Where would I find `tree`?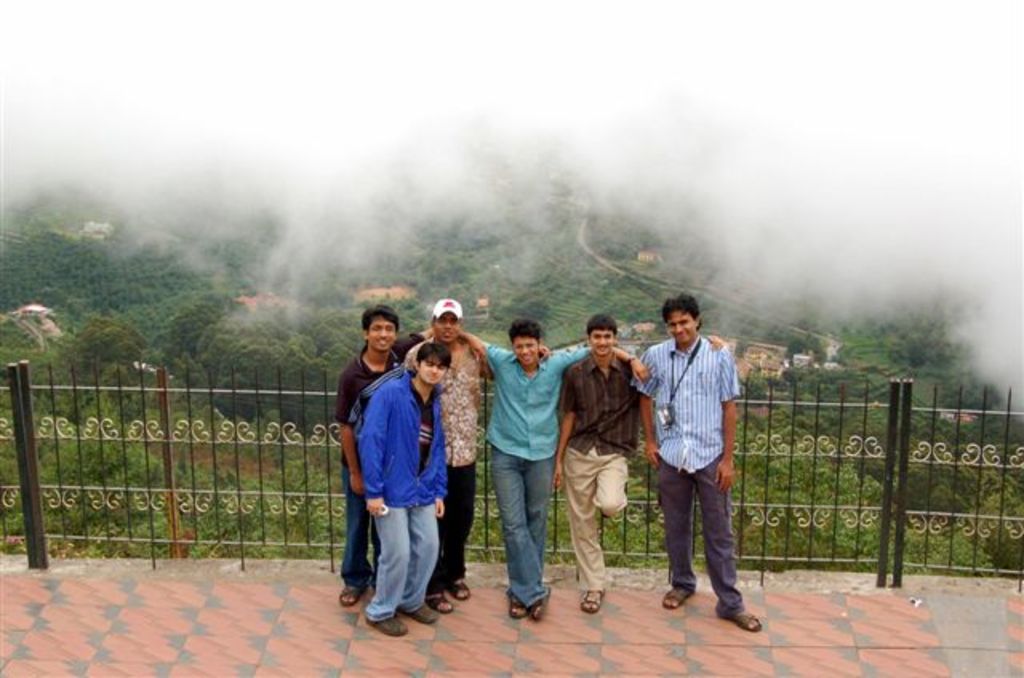
At 56, 317, 141, 397.
